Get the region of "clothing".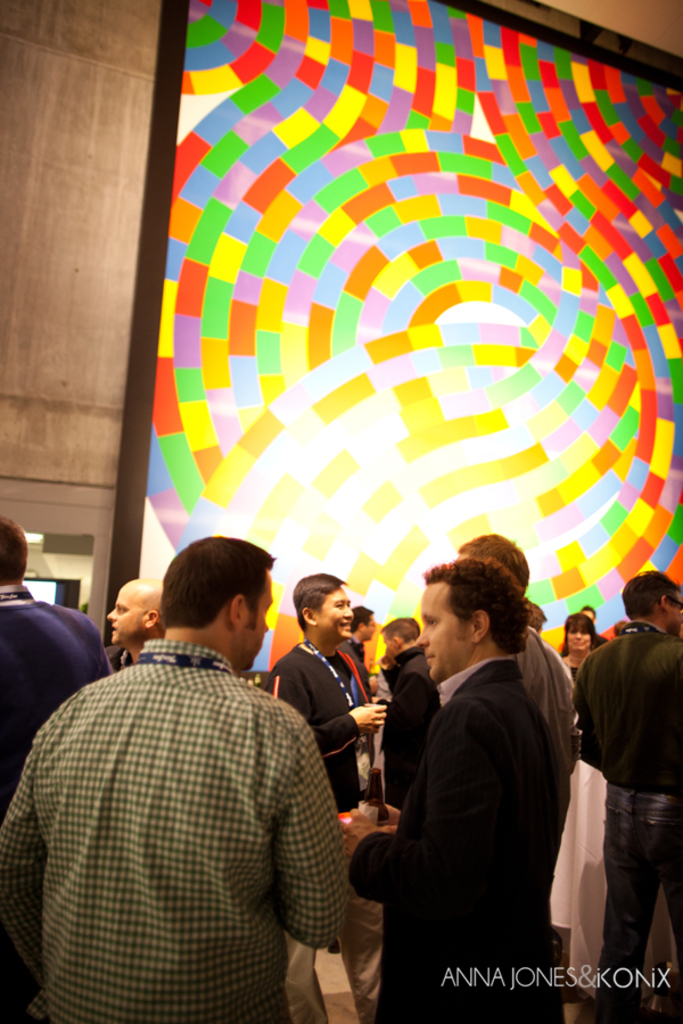
271 644 360 804.
